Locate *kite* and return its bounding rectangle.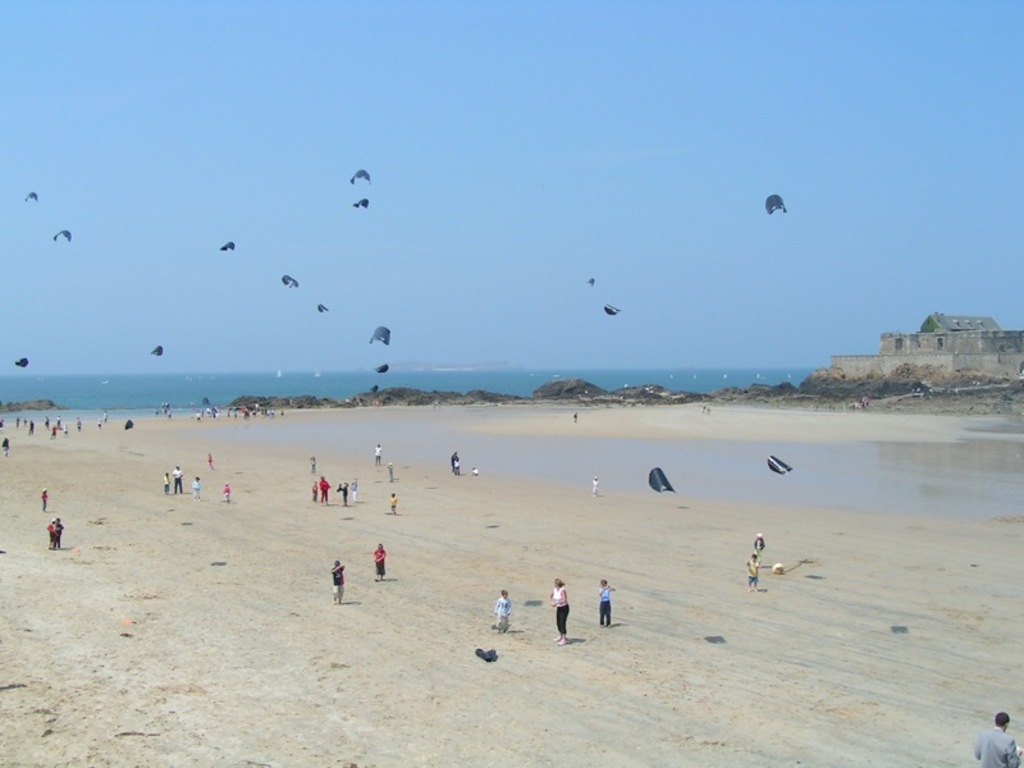
[124,420,136,434].
